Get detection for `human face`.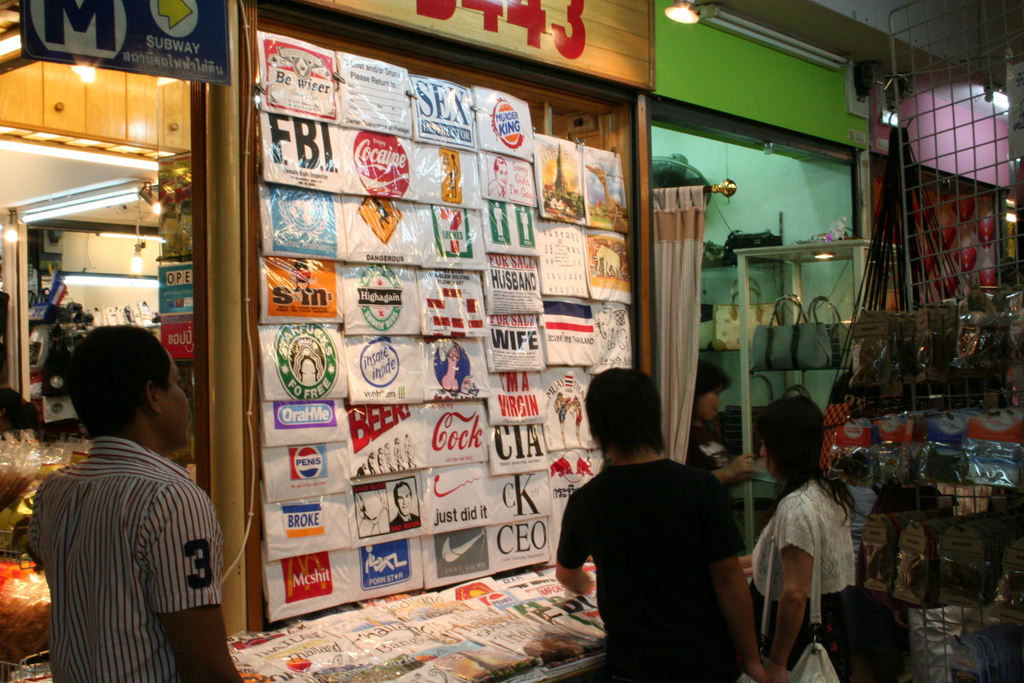
Detection: left=161, top=337, right=188, bottom=447.
